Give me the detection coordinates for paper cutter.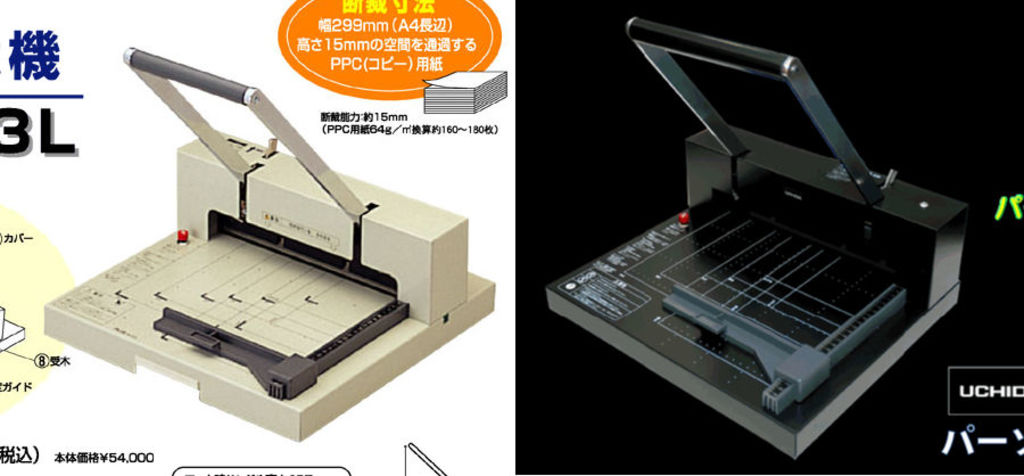
540,18,963,457.
